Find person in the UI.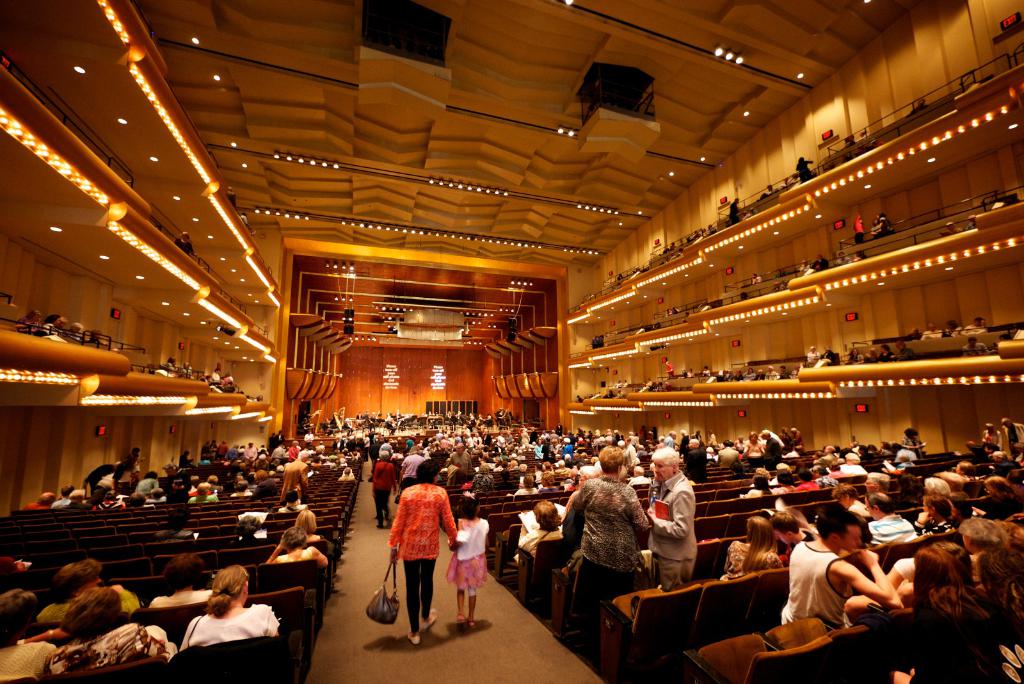
UI element at <region>882, 449, 913, 471</region>.
